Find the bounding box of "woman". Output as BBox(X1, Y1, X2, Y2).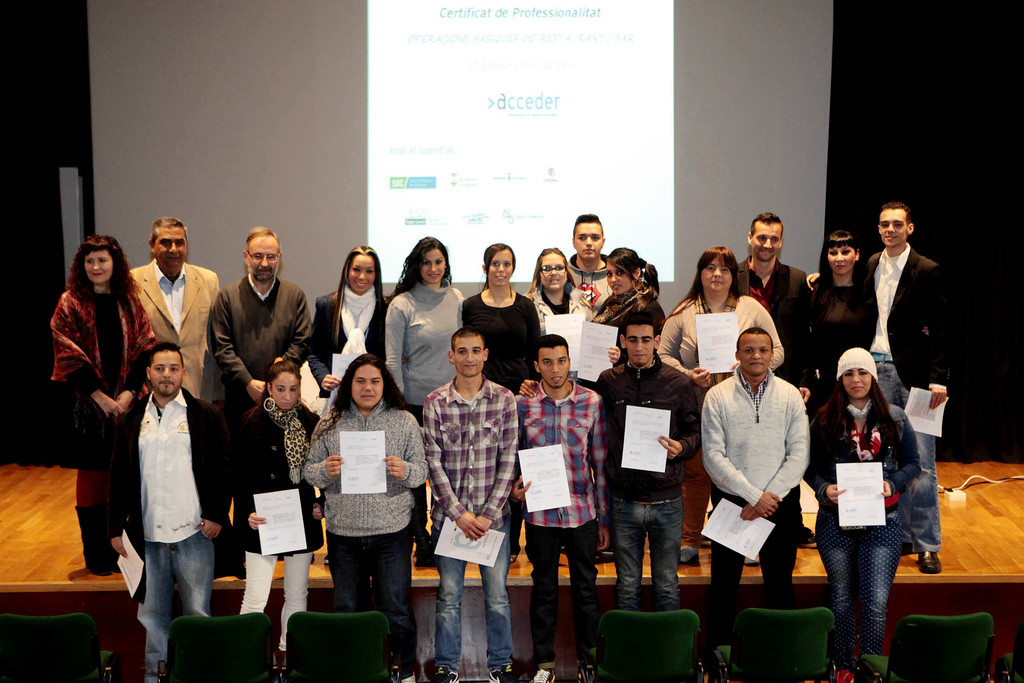
BBox(461, 237, 561, 396).
